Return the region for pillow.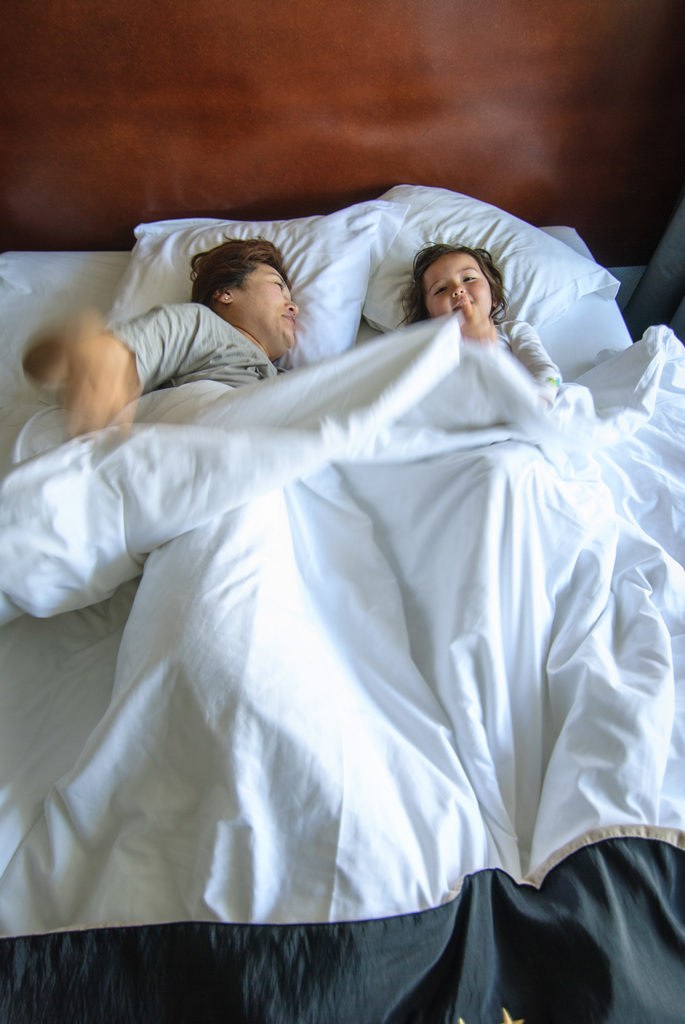
left=86, top=223, right=407, bottom=358.
